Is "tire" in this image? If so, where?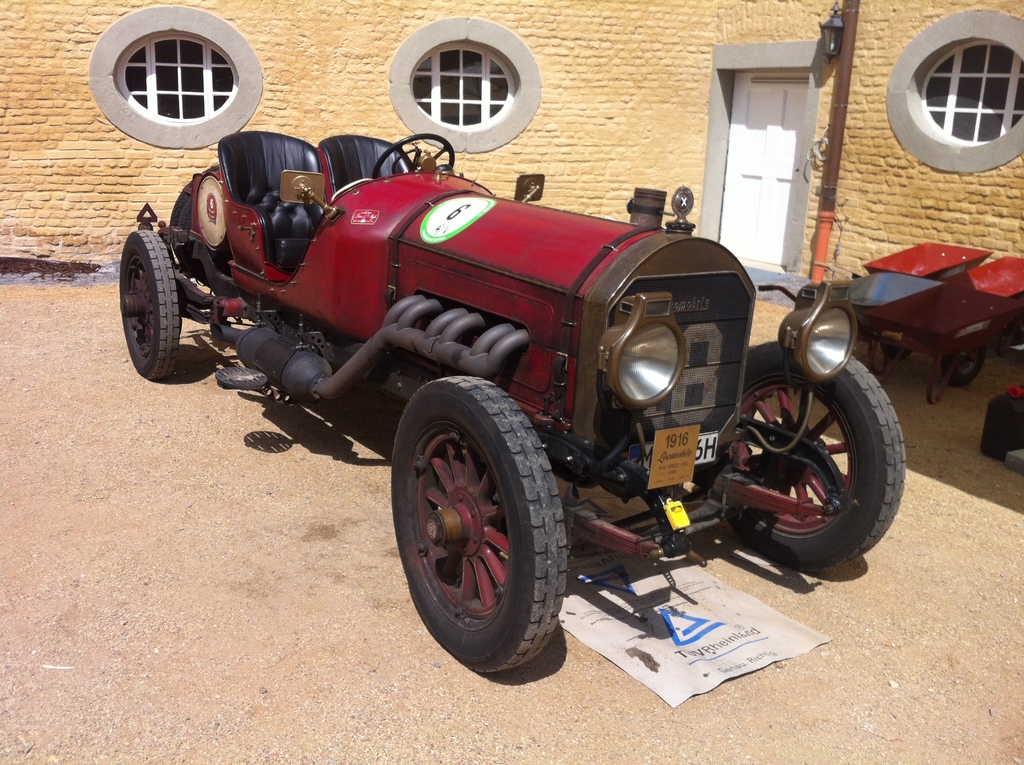
Yes, at <bbox>697, 336, 905, 572</bbox>.
